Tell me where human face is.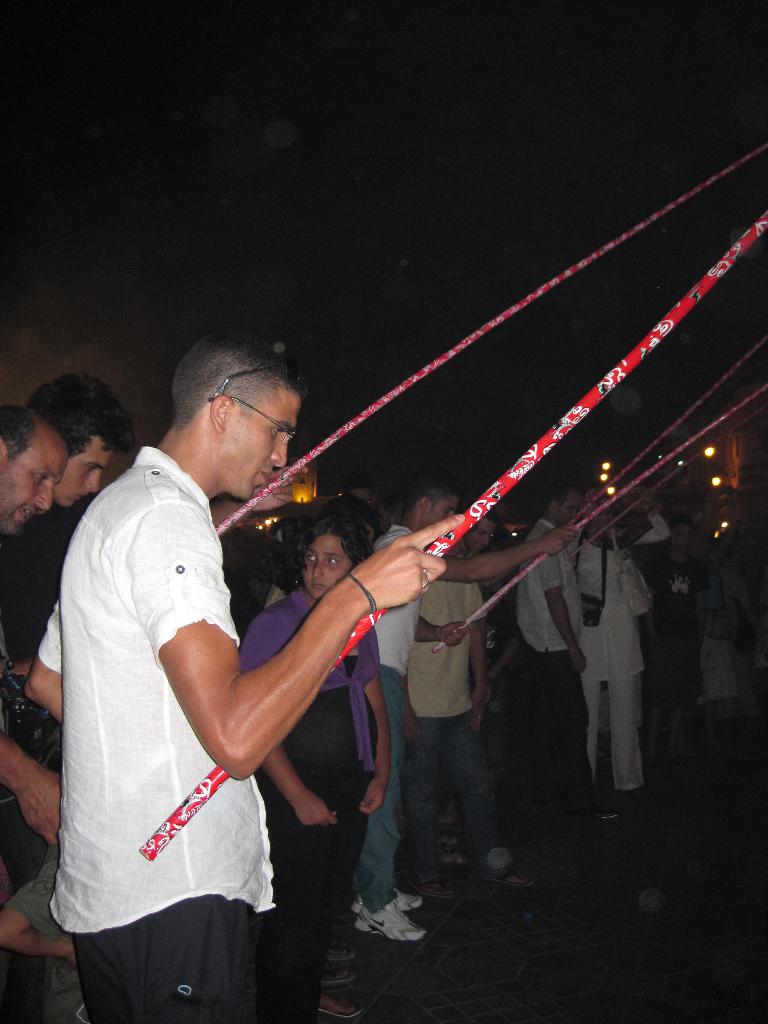
human face is at (left=0, top=449, right=67, bottom=527).
